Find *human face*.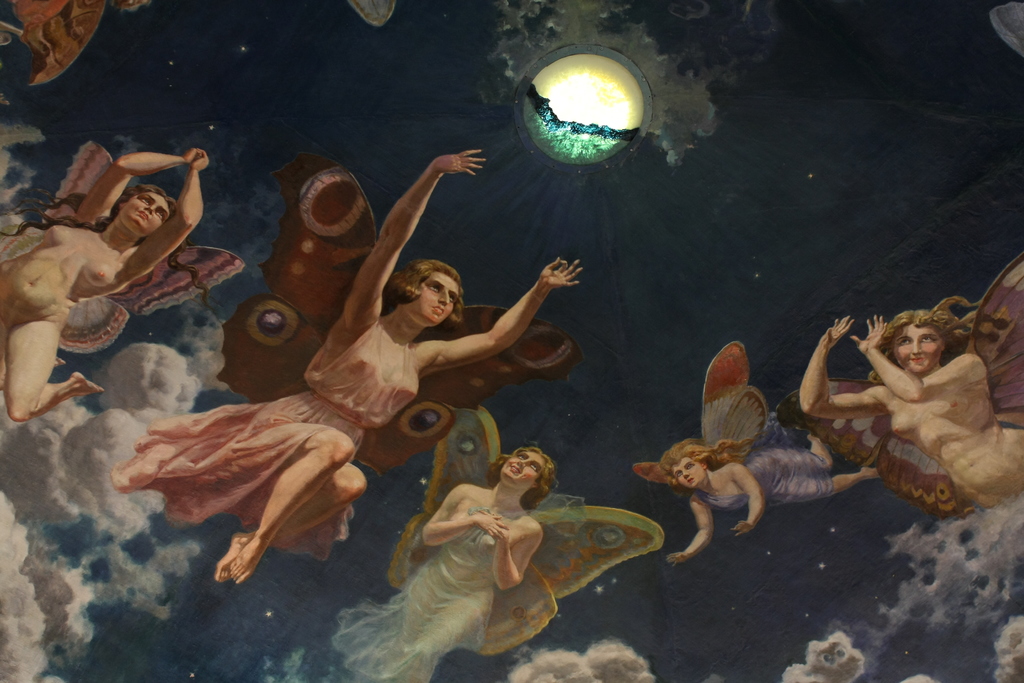
120/191/168/238.
